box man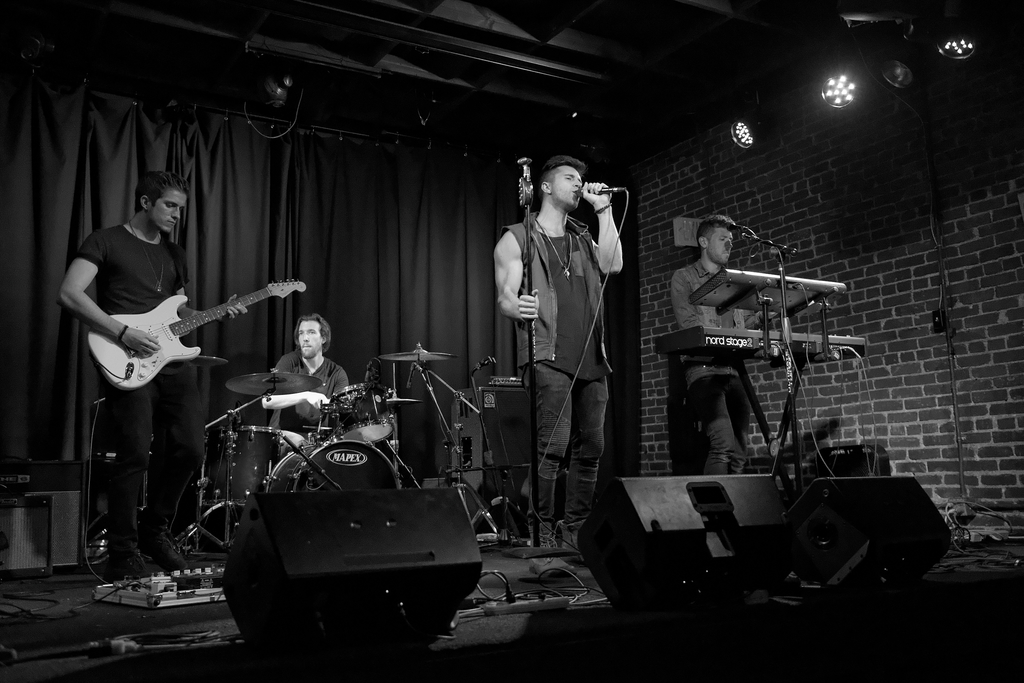
left=489, top=149, right=630, bottom=554
